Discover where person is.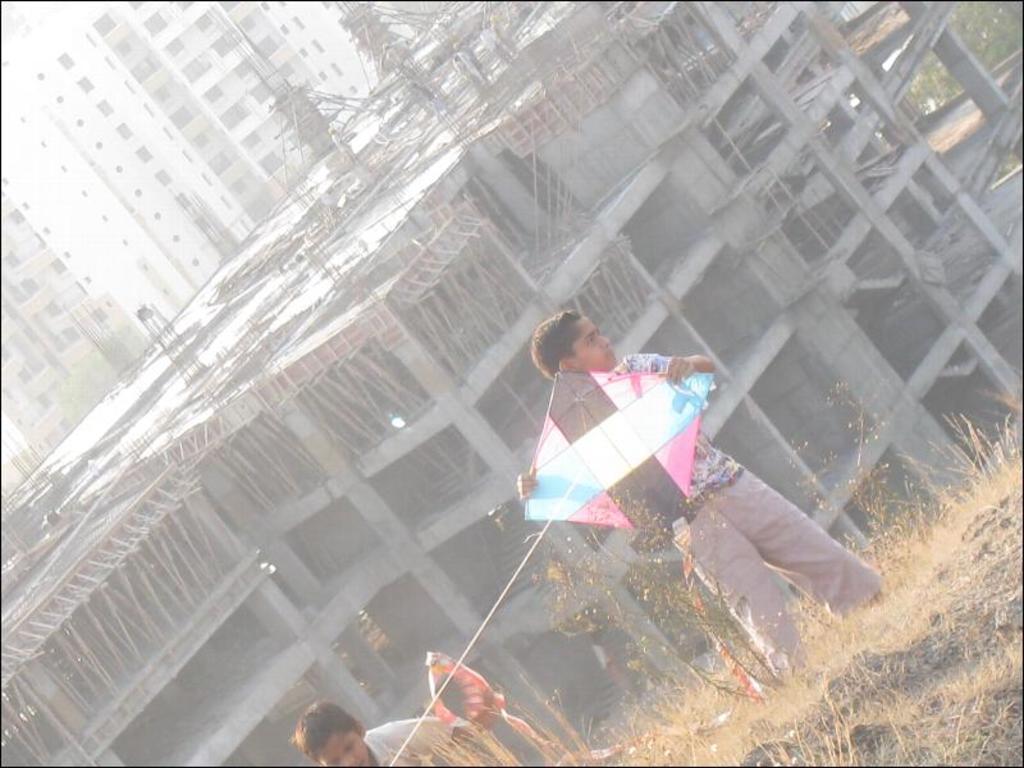
Discovered at 291:703:448:767.
